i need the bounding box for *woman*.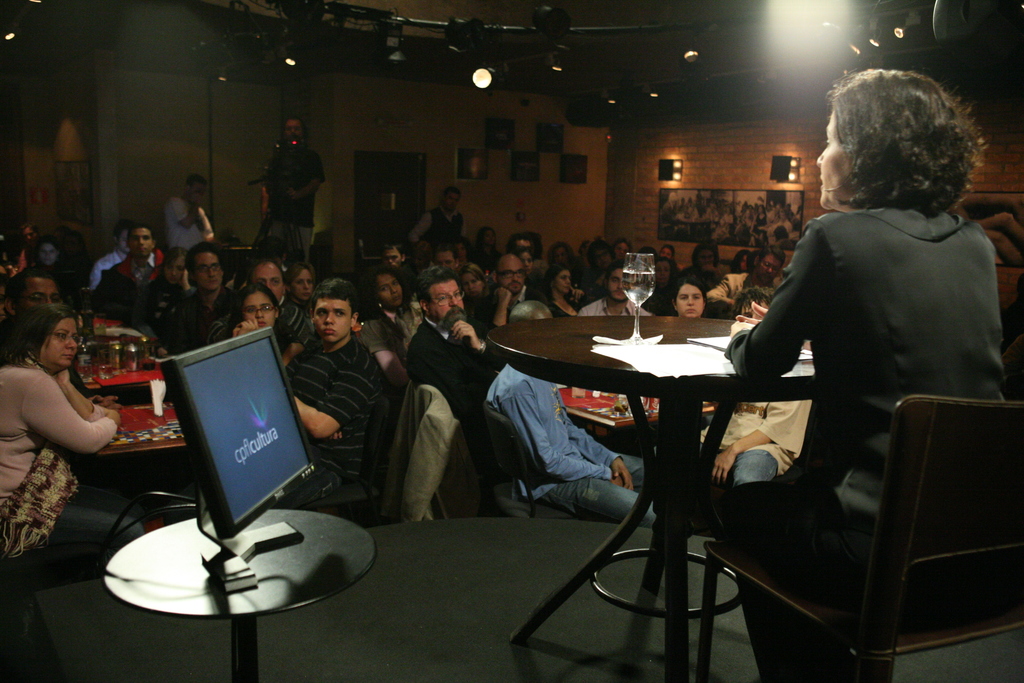
Here it is: locate(127, 245, 191, 356).
